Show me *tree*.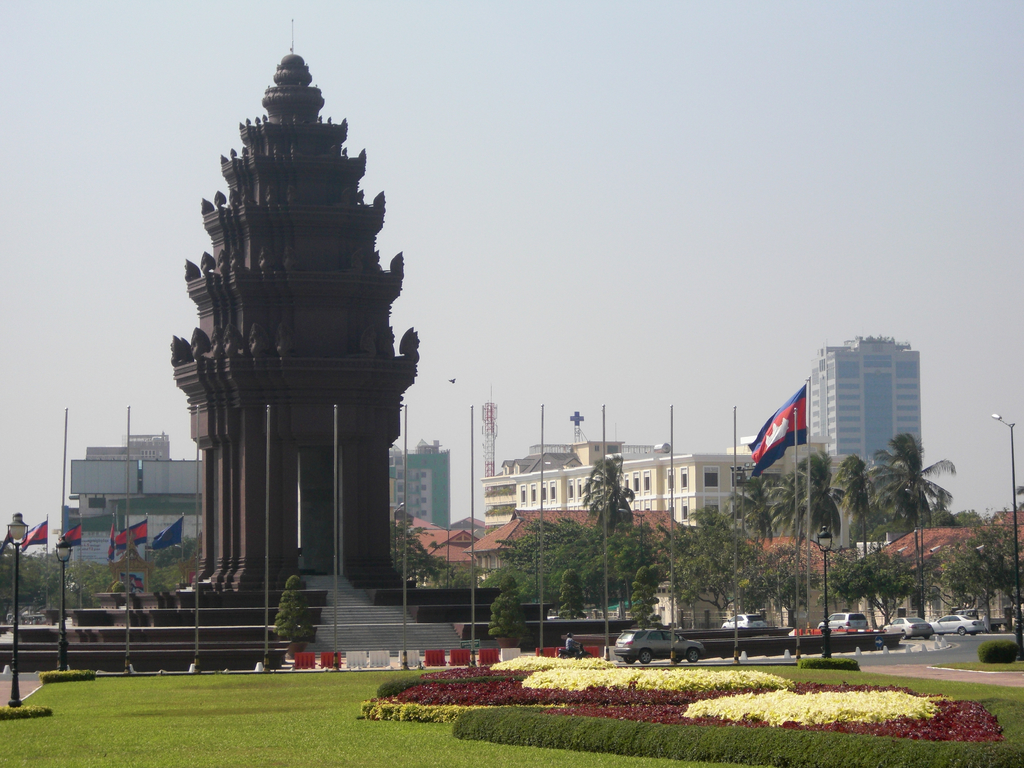
*tree* is here: select_region(857, 427, 961, 619).
